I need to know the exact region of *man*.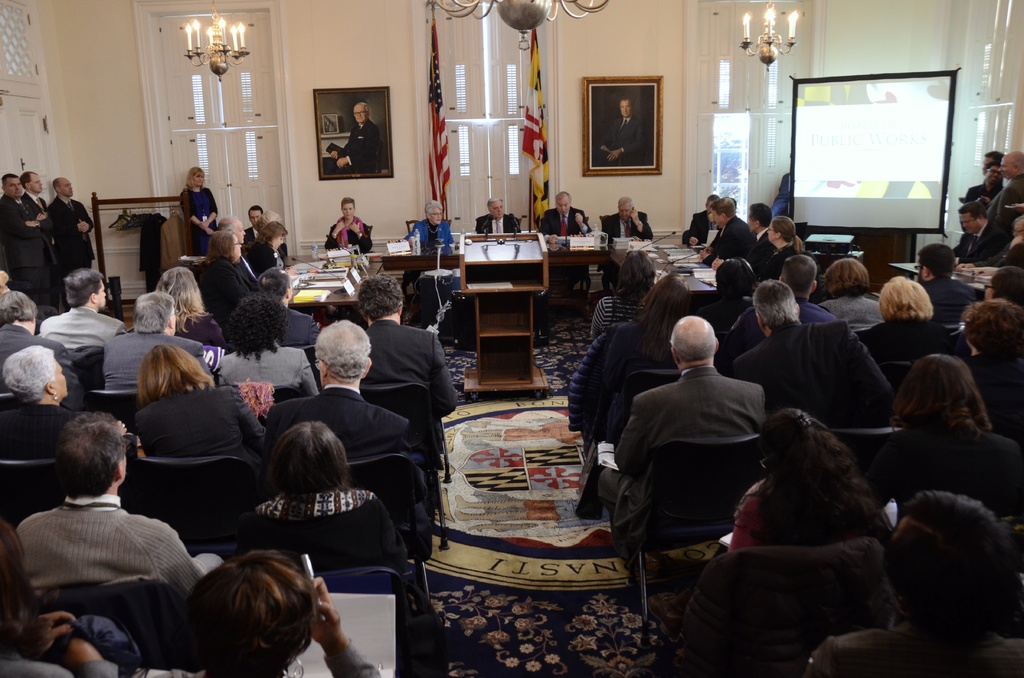
Region: rect(980, 149, 1006, 176).
